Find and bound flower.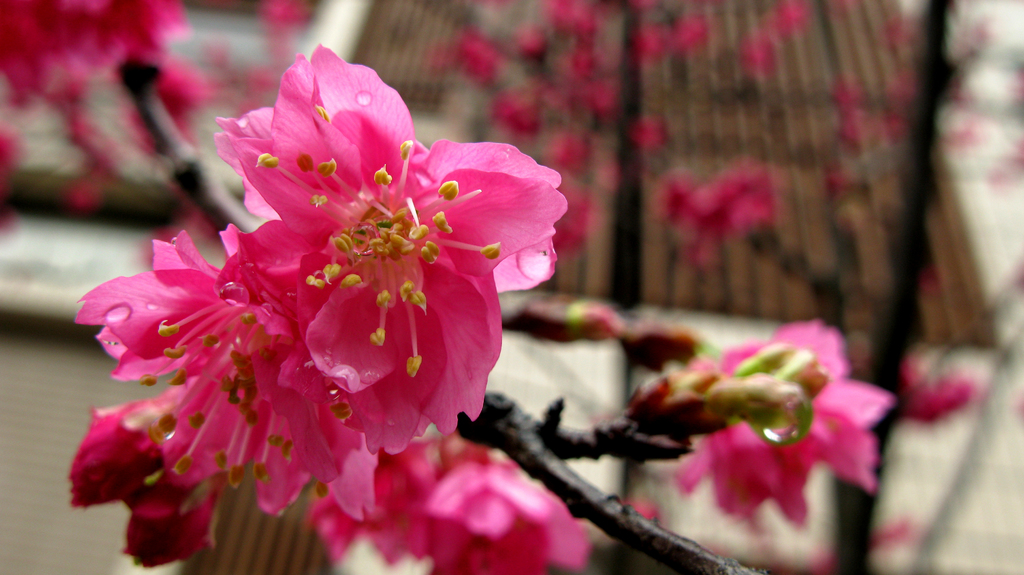
Bound: 671 310 902 539.
